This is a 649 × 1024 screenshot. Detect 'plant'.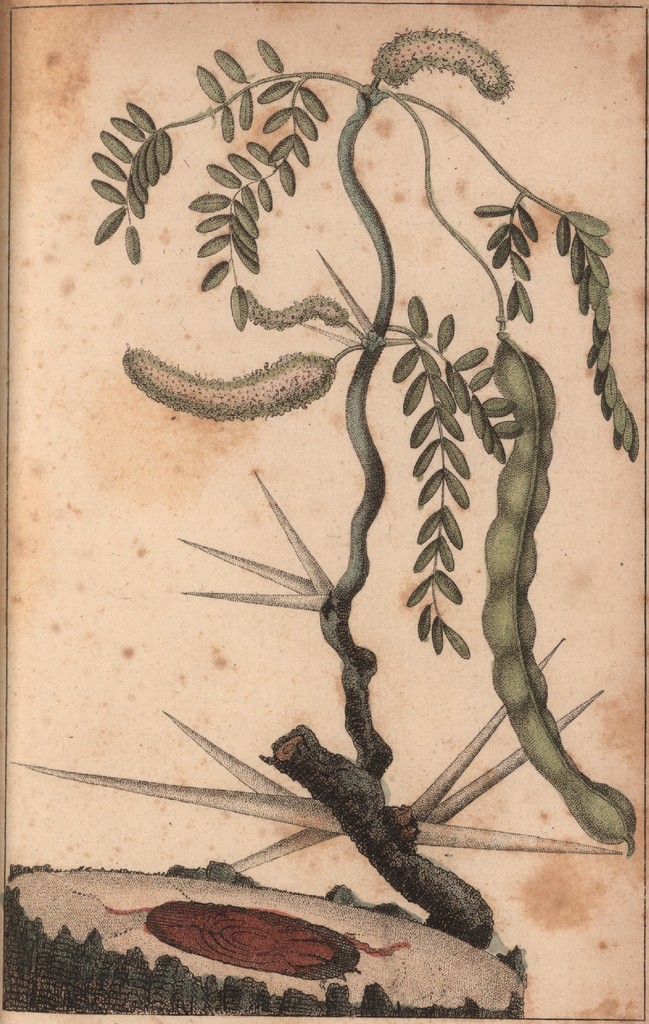
bbox(86, 27, 642, 861).
